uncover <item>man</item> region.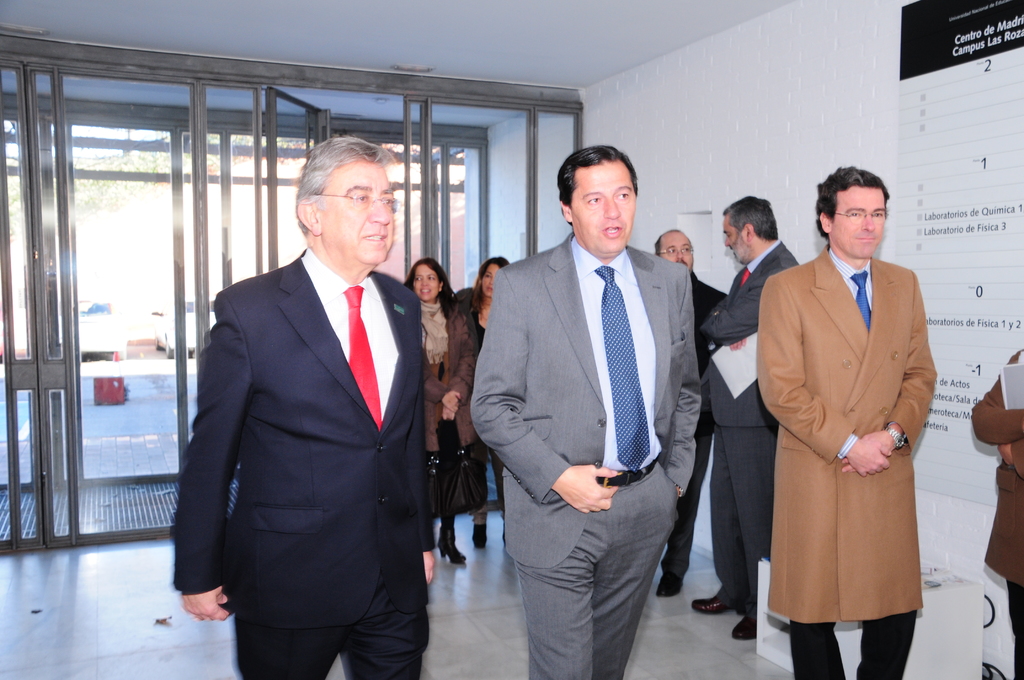
Uncovered: bbox=[691, 195, 797, 644].
